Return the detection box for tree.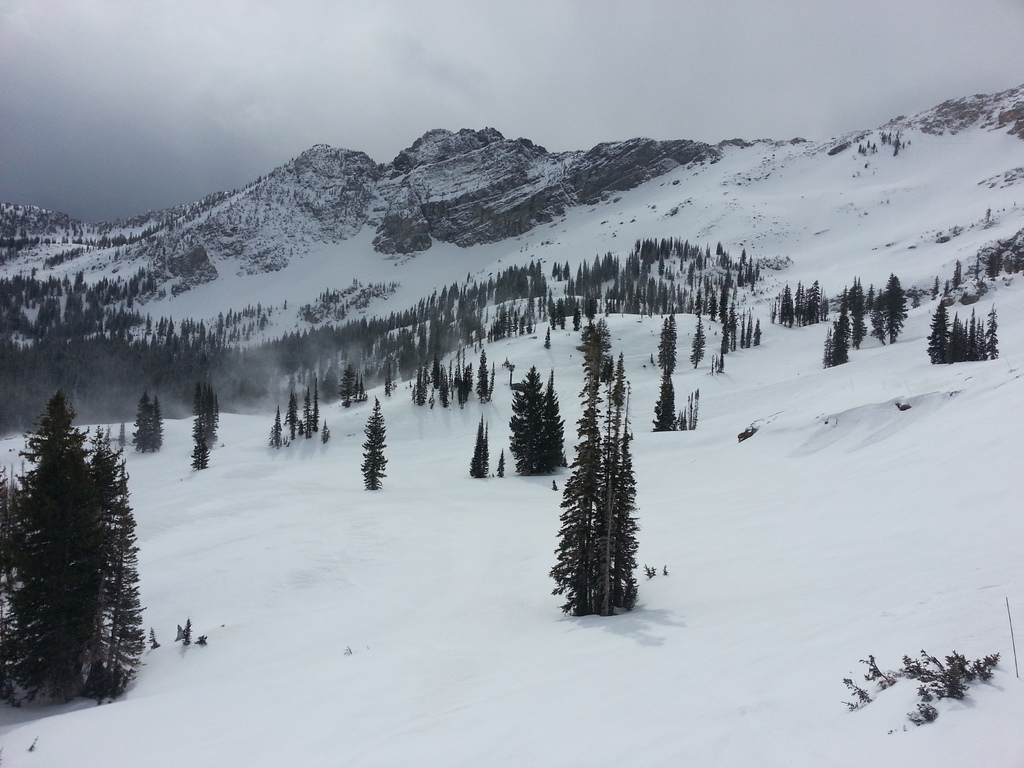
268/404/294/449.
